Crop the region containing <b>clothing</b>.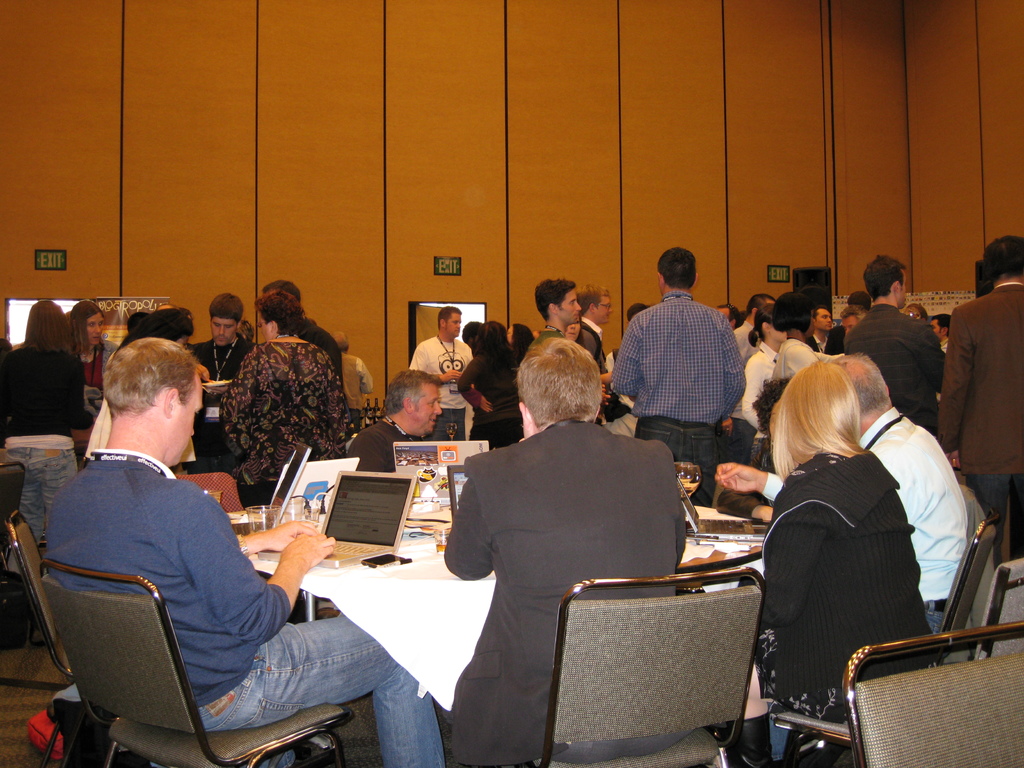
Crop region: <bbox>620, 276, 755, 470</bbox>.
